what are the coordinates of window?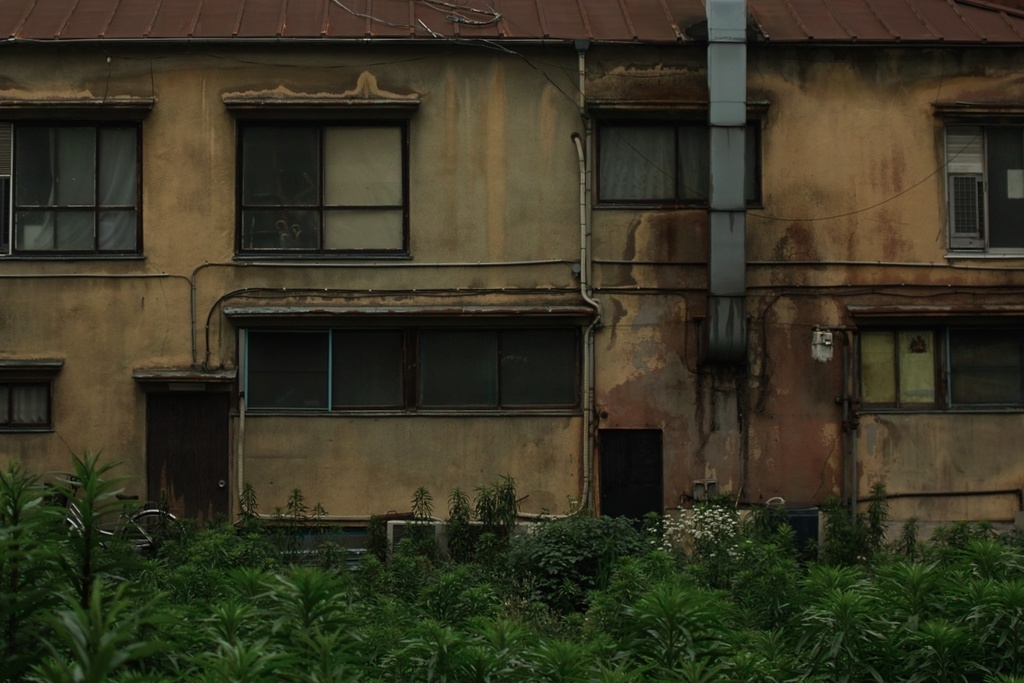
<region>0, 107, 147, 265</region>.
